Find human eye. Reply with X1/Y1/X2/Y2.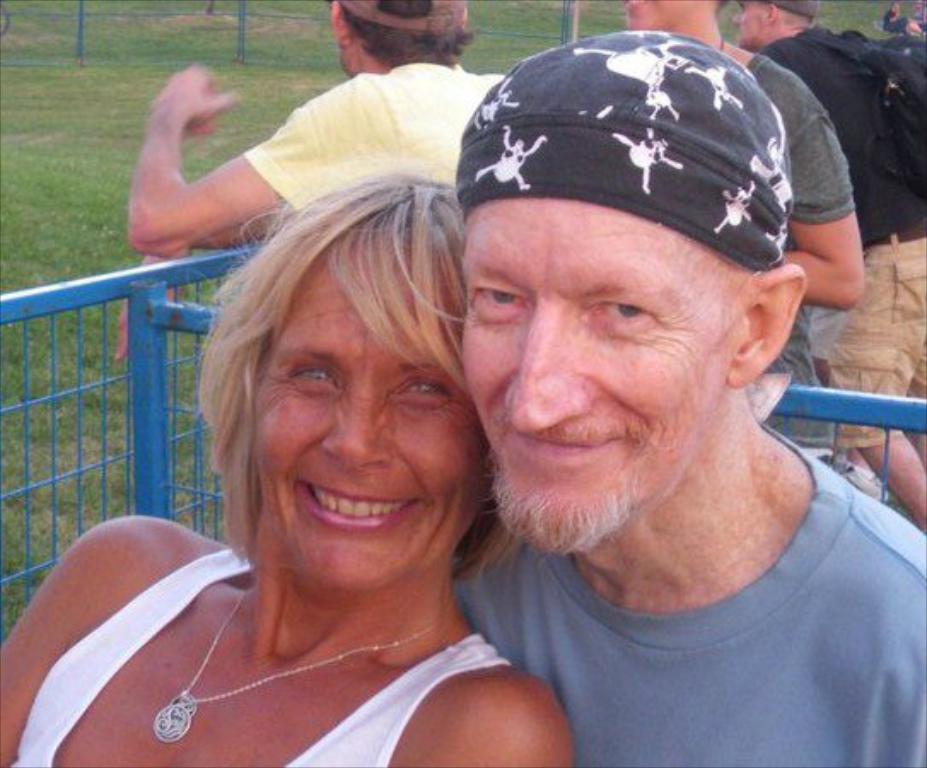
289/362/338/391.
